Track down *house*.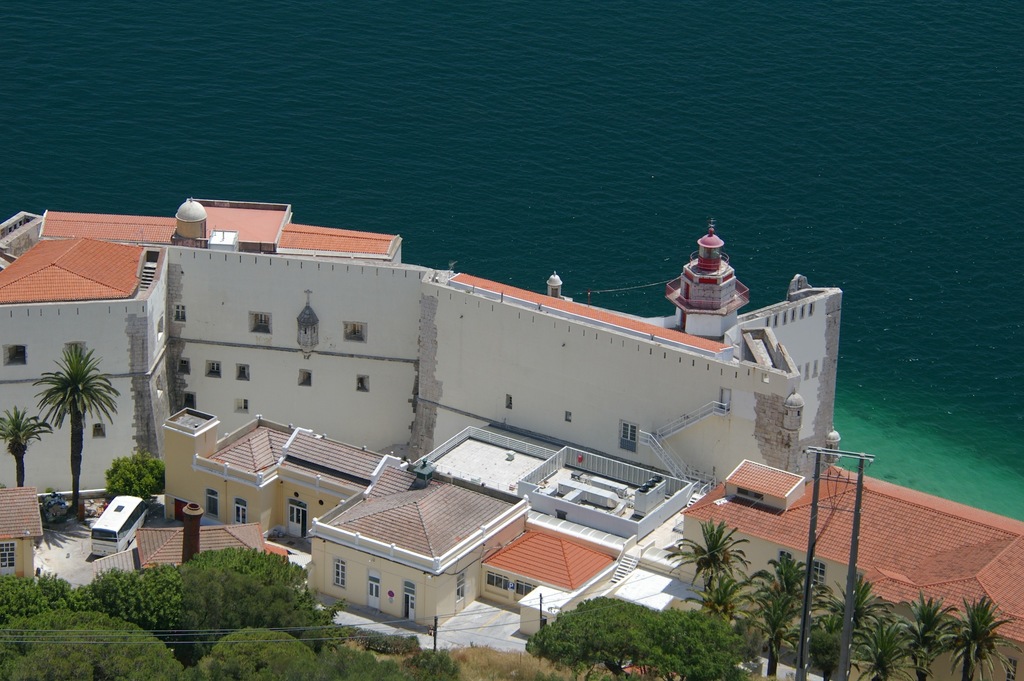
Tracked to 79, 519, 298, 582.
